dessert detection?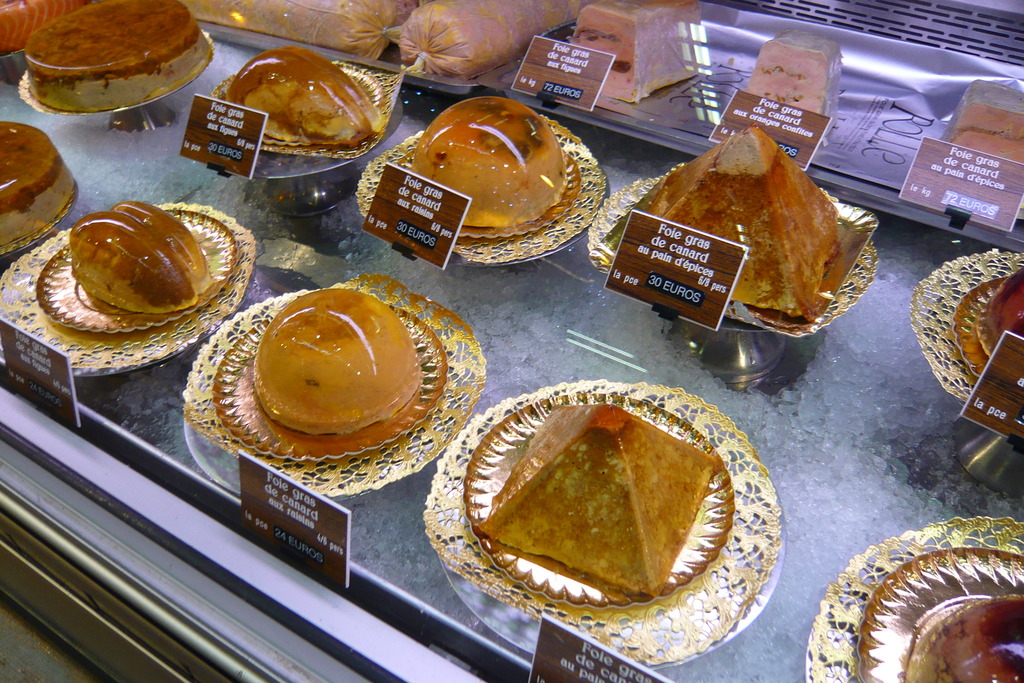
634:131:845:318
